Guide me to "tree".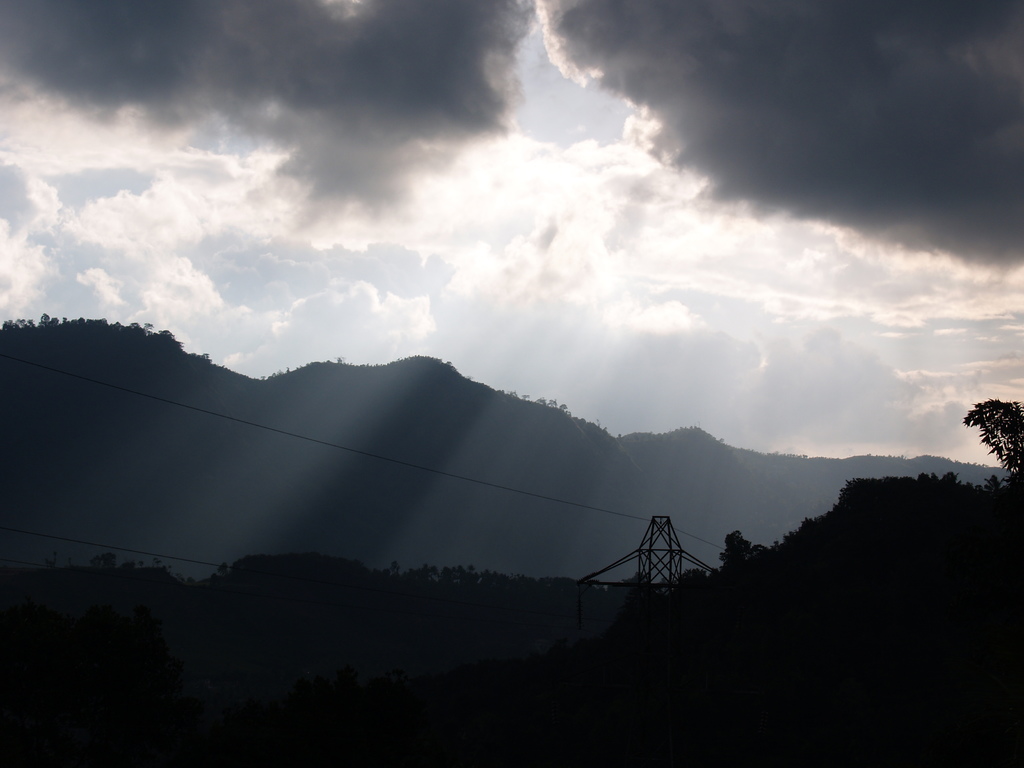
Guidance: box=[961, 394, 1023, 479].
